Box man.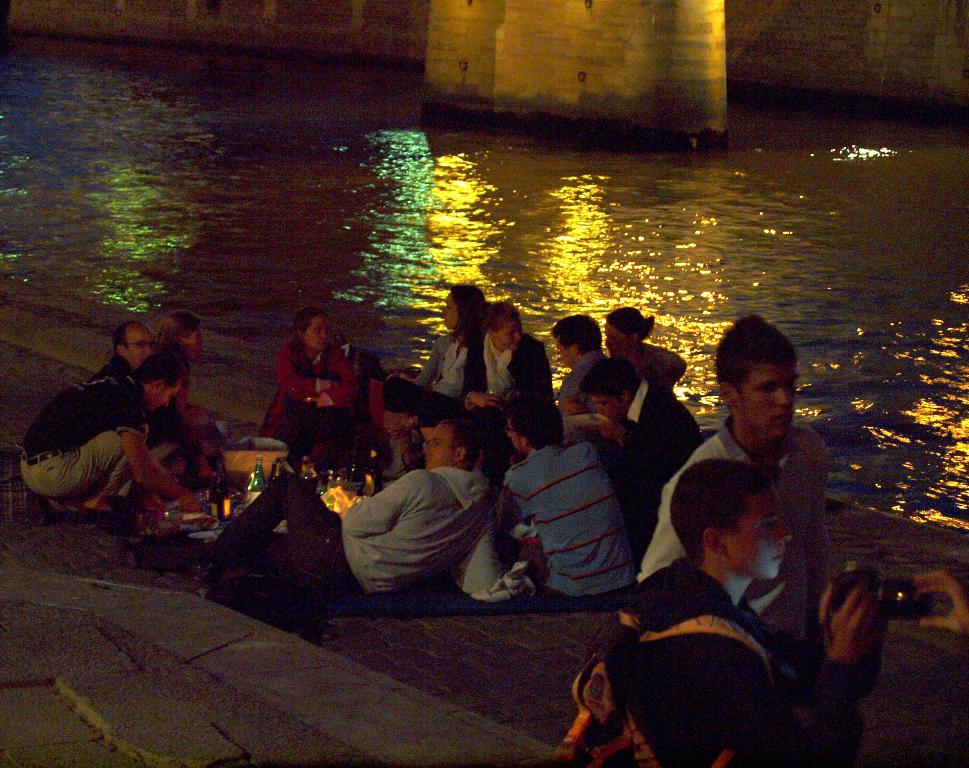
(13,340,208,526).
